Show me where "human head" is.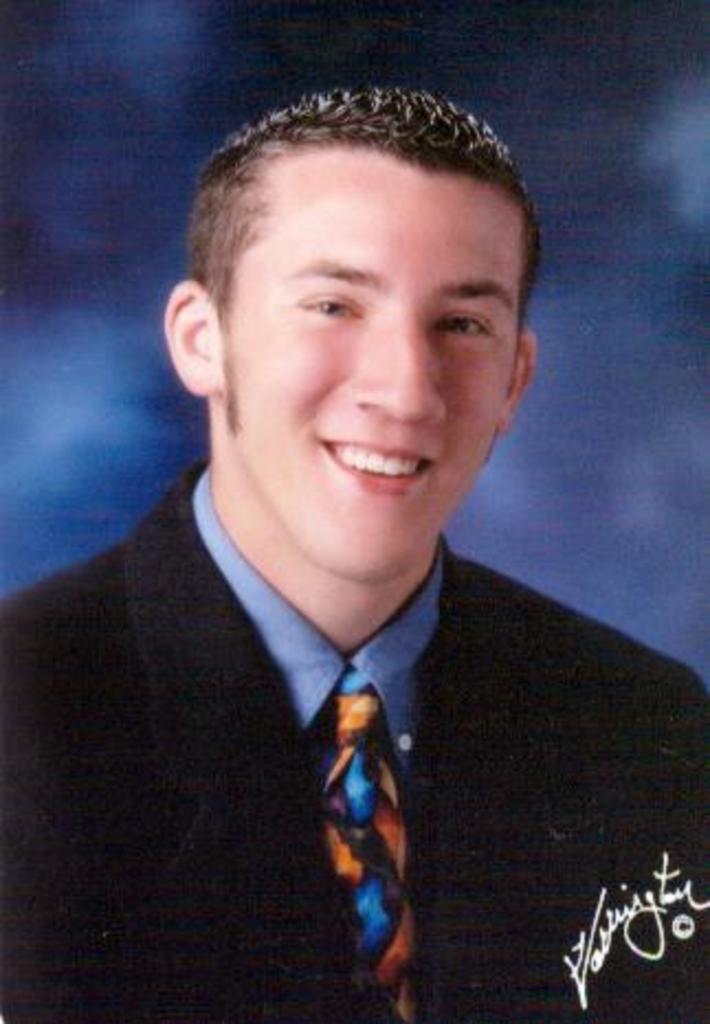
"human head" is at left=191, top=68, right=530, bottom=512.
